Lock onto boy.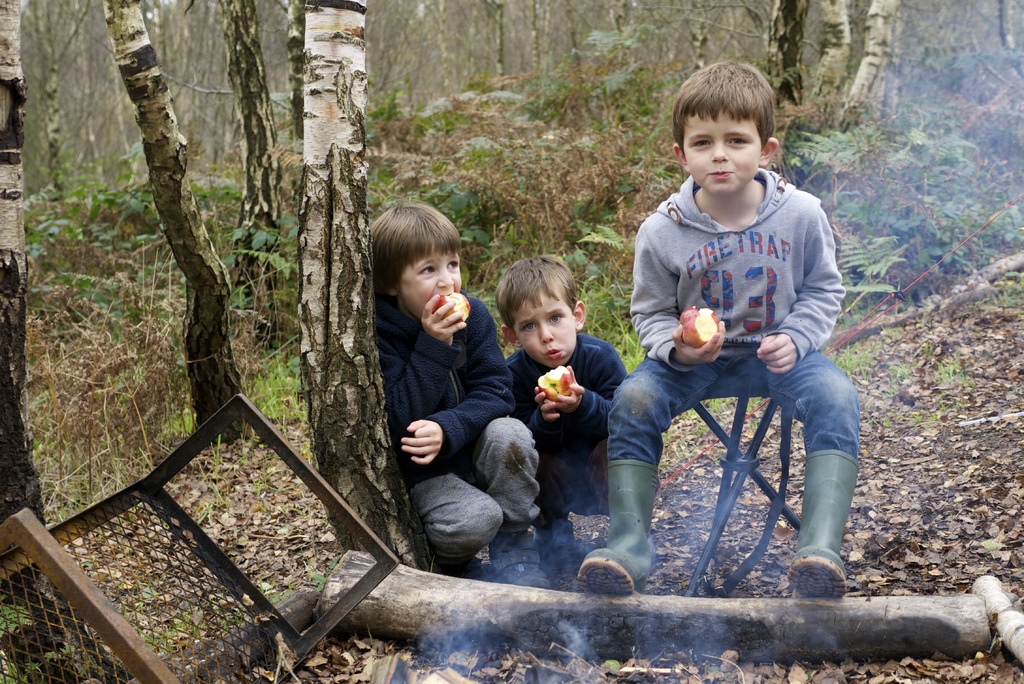
Locked: box(615, 72, 867, 592).
